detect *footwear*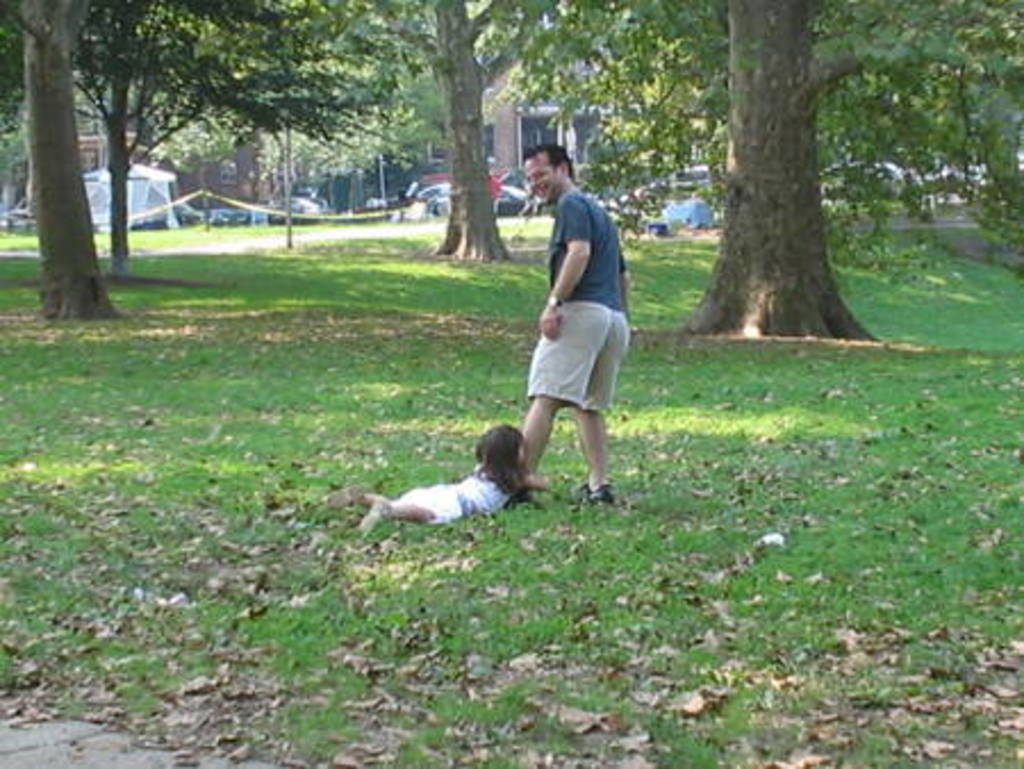
366 487 389 541
